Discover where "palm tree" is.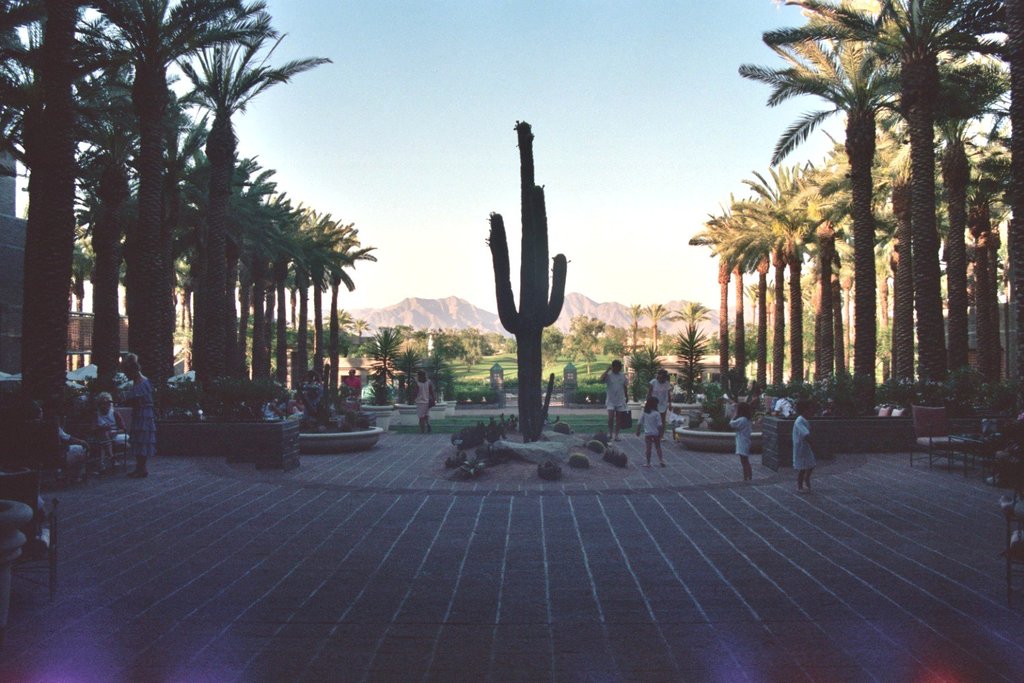
Discovered at (180, 194, 296, 394).
